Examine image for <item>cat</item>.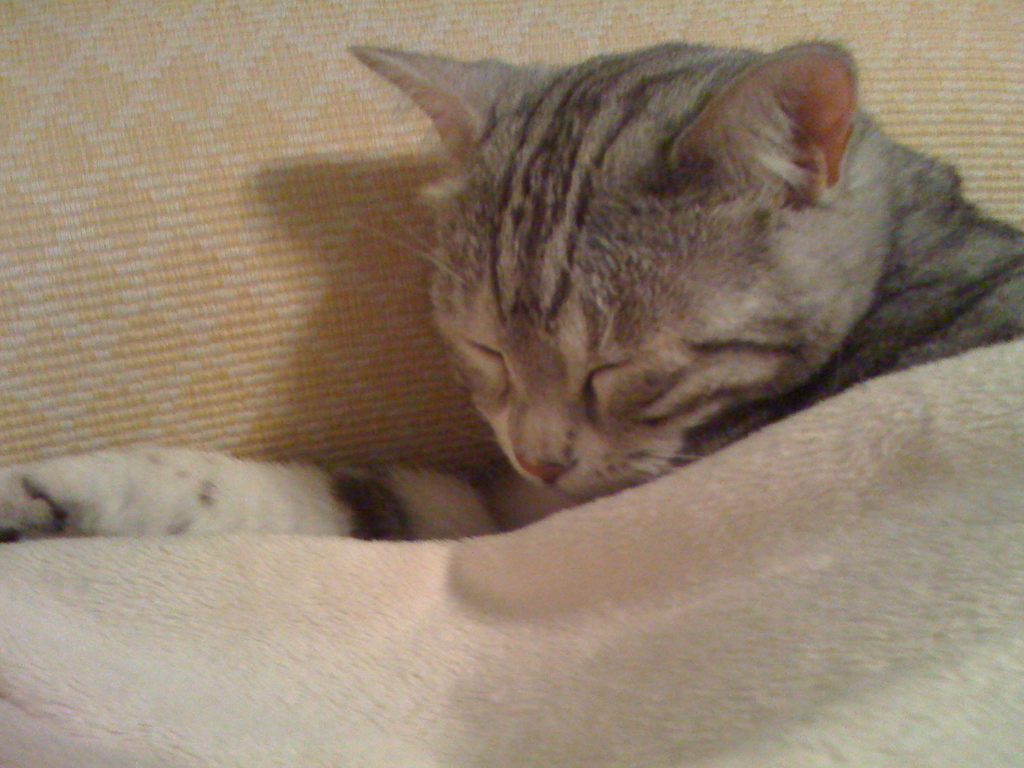
Examination result: (left=0, top=48, right=1023, bottom=544).
